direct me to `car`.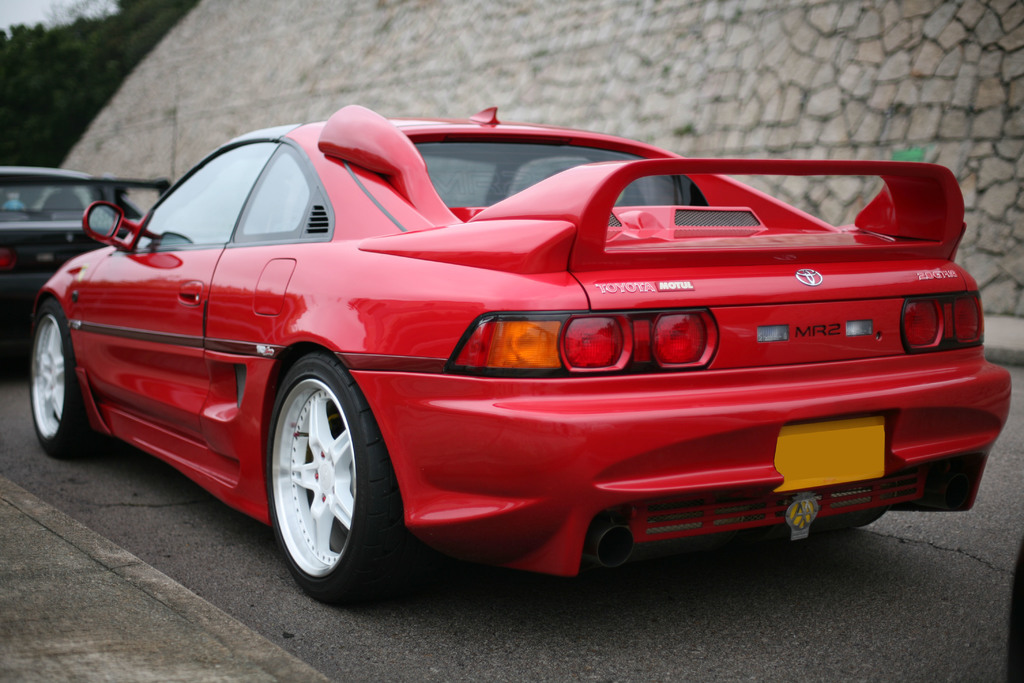
Direction: (0,164,167,384).
